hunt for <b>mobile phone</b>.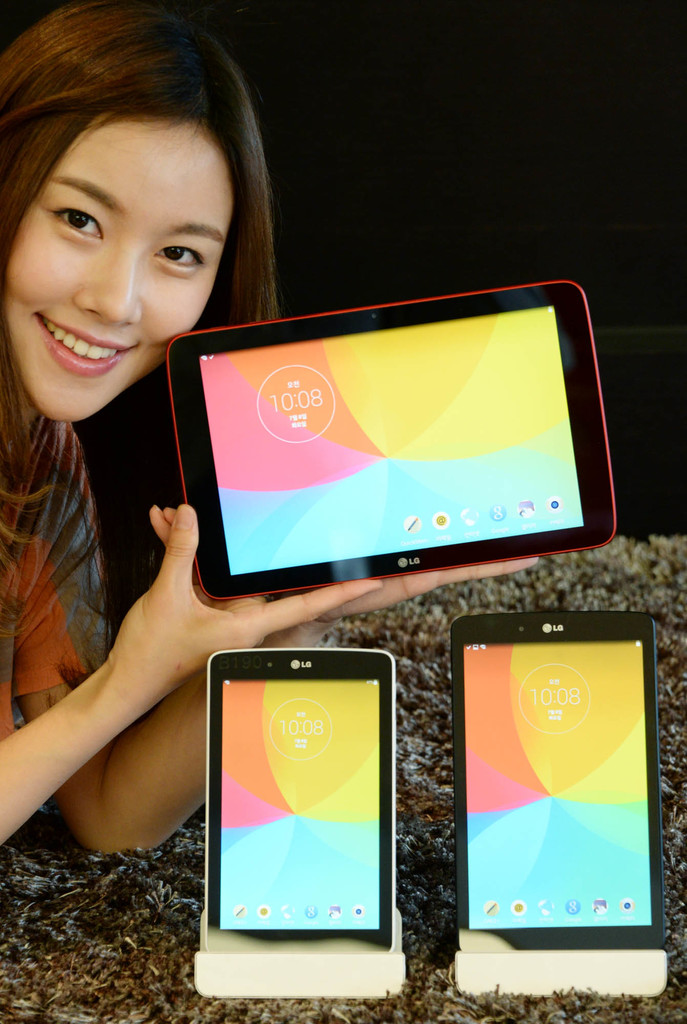
Hunted down at l=445, t=610, r=665, b=947.
